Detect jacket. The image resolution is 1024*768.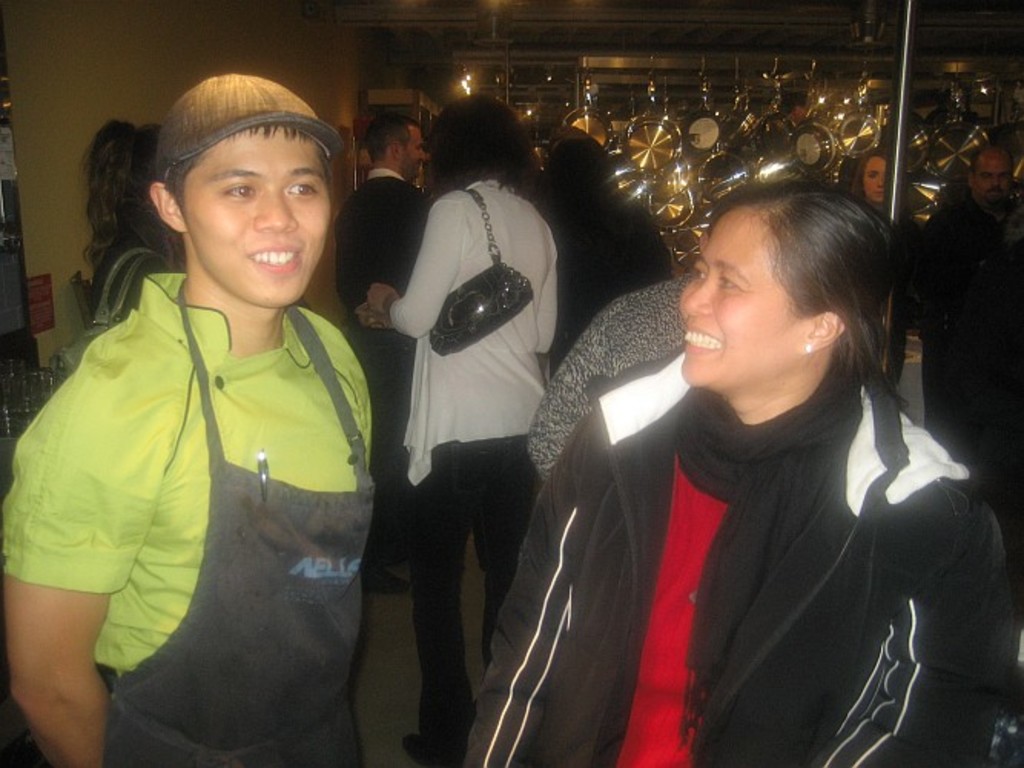
[481,273,990,753].
